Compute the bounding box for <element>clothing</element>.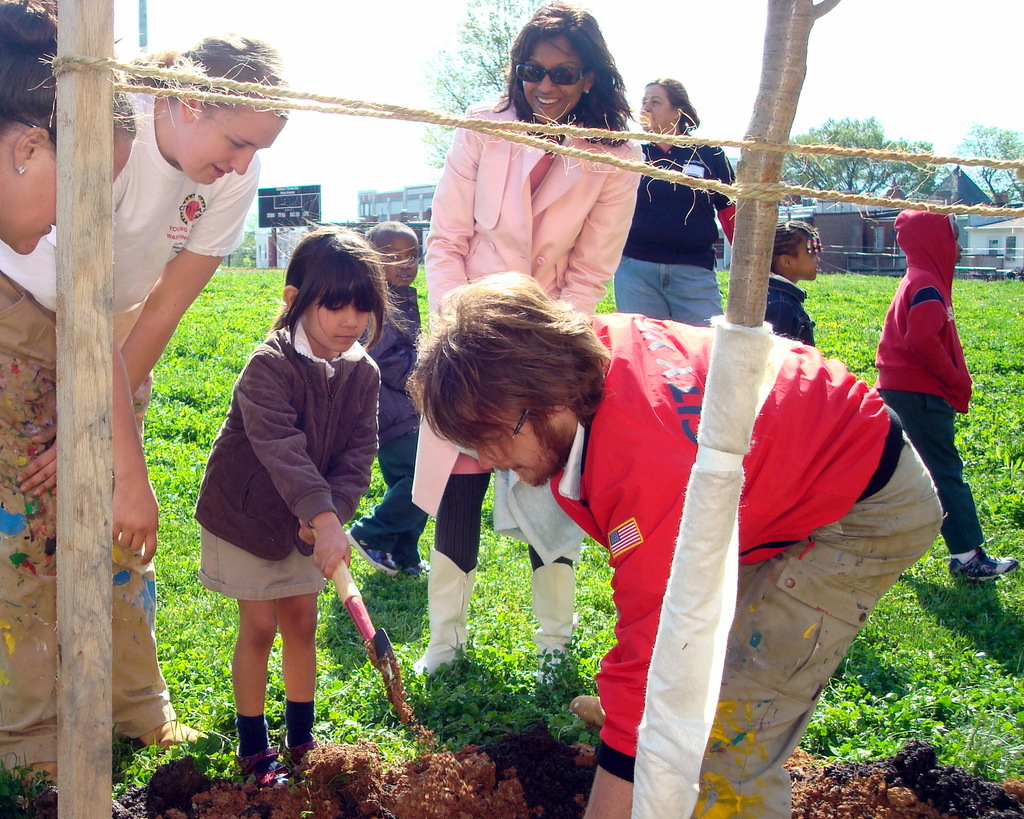
detection(237, 712, 269, 764).
